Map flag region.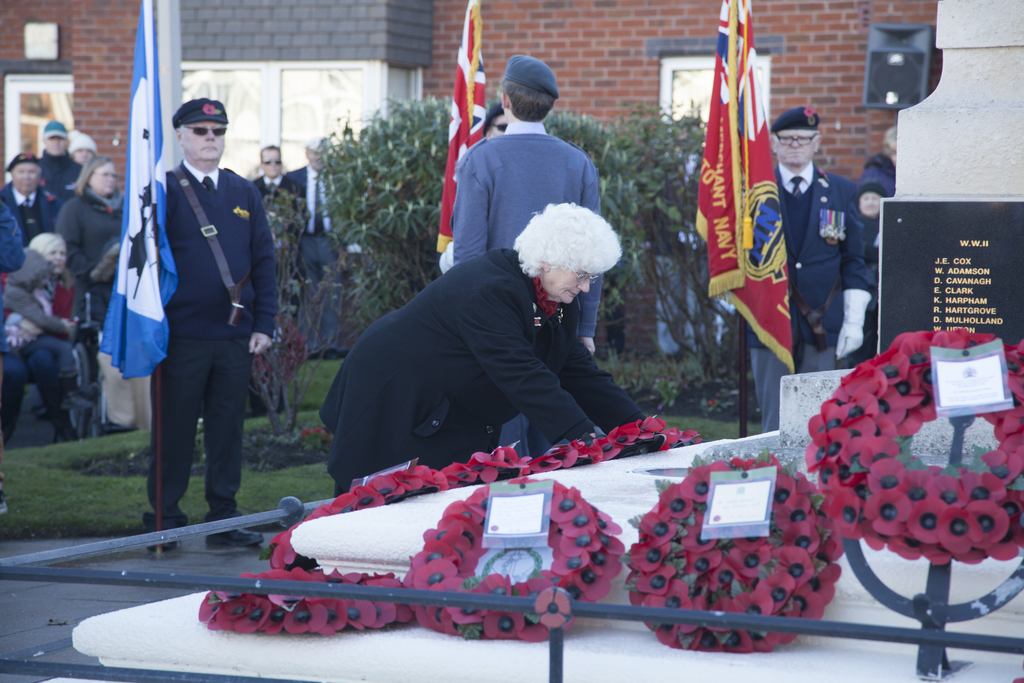
Mapped to region(96, 1, 173, 379).
